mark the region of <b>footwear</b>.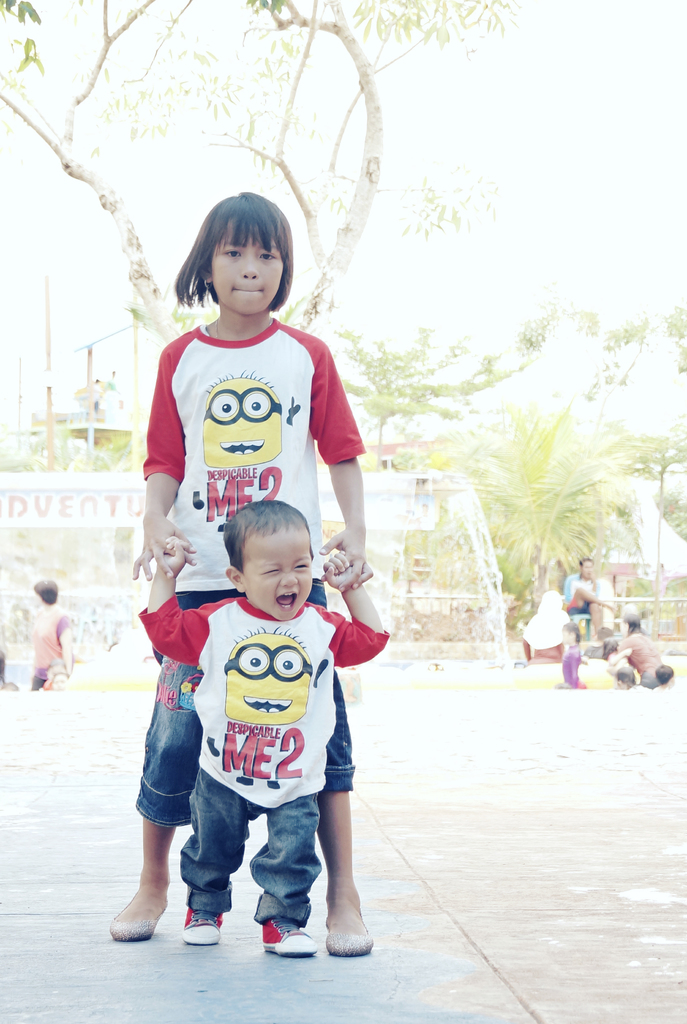
Region: x1=316 y1=874 x2=370 y2=957.
